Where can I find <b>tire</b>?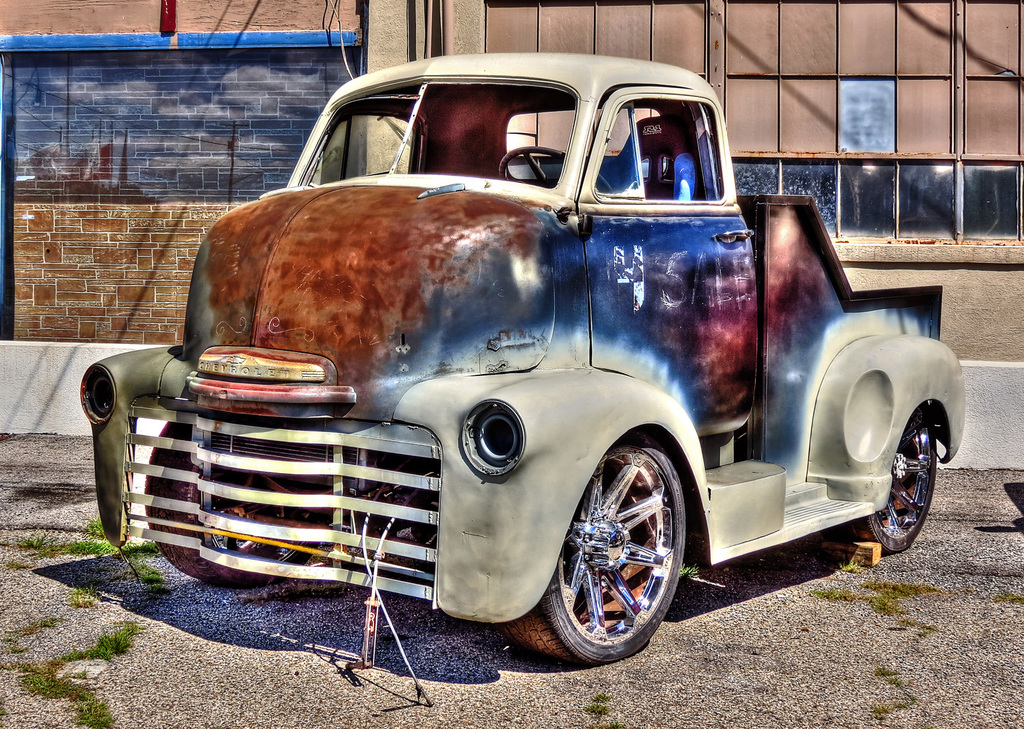
You can find it at 853:403:939:549.
